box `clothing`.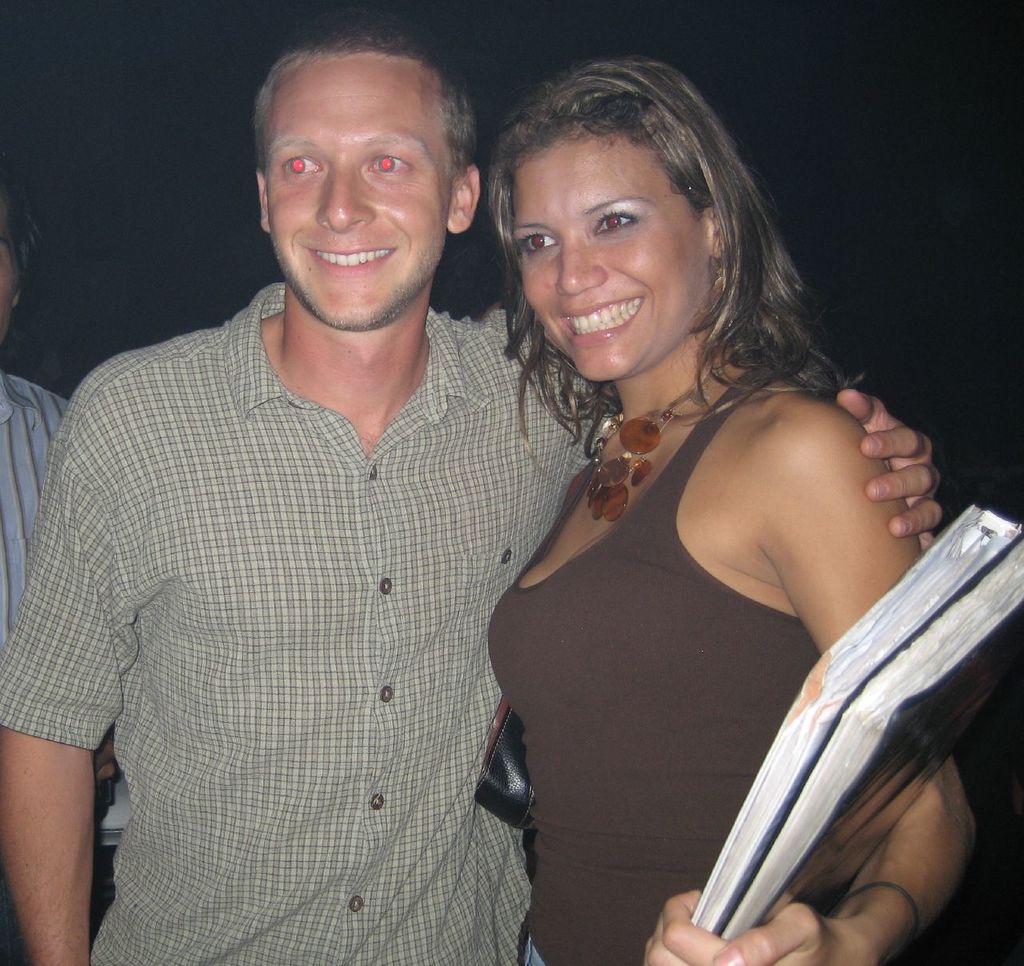
crop(500, 350, 971, 965).
